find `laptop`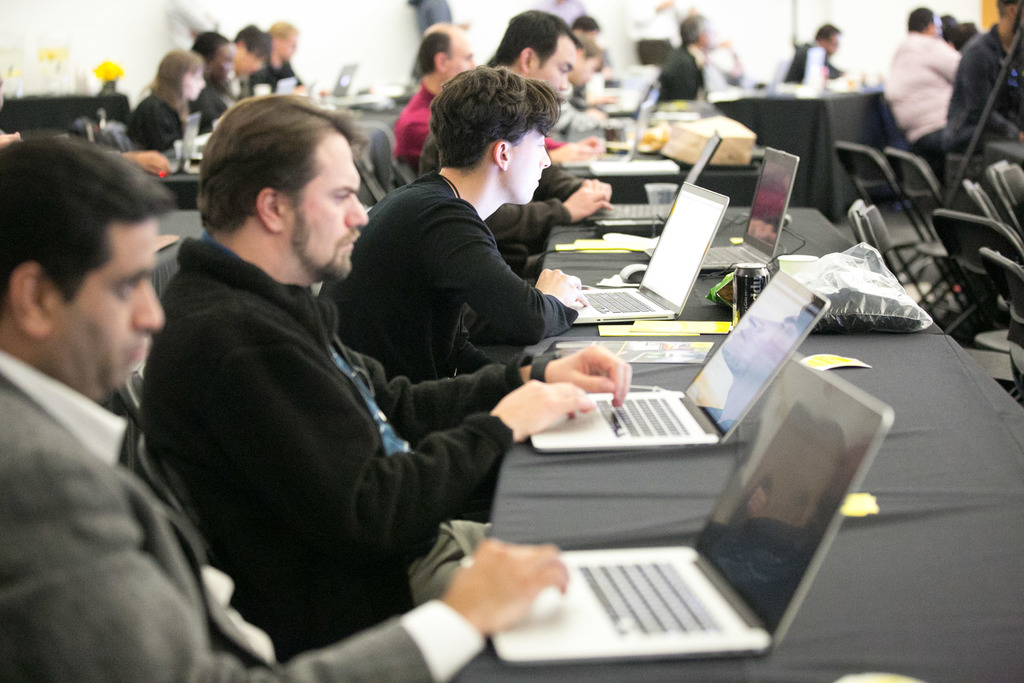
<box>700,149,800,274</box>
